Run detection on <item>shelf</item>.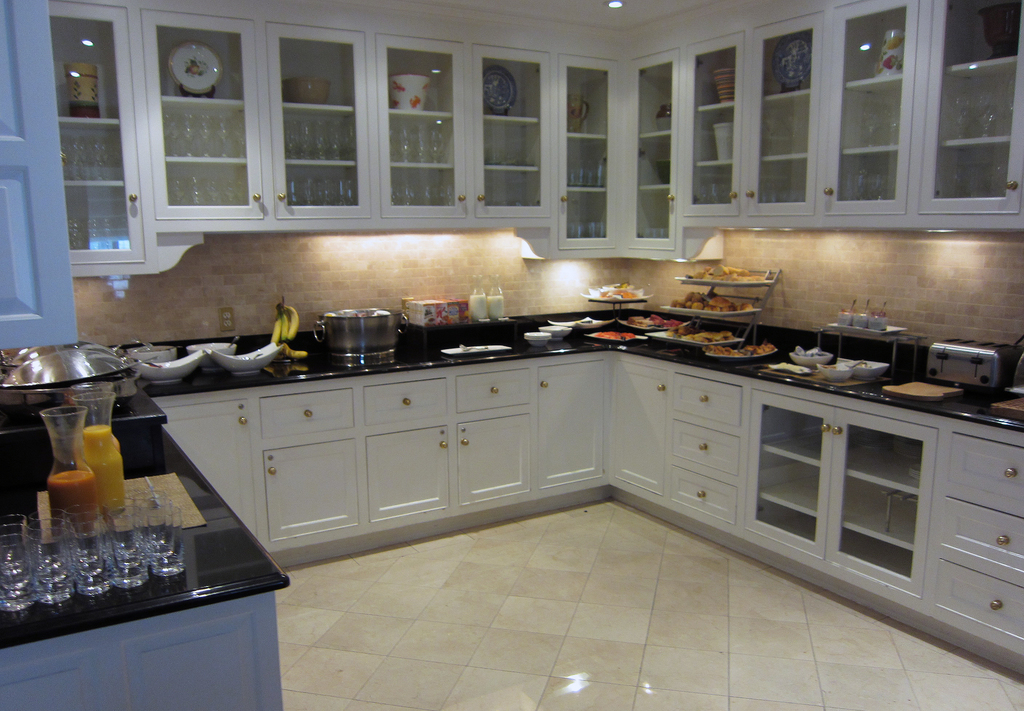
Result: {"left": 637, "top": 191, "right": 659, "bottom": 235}.
